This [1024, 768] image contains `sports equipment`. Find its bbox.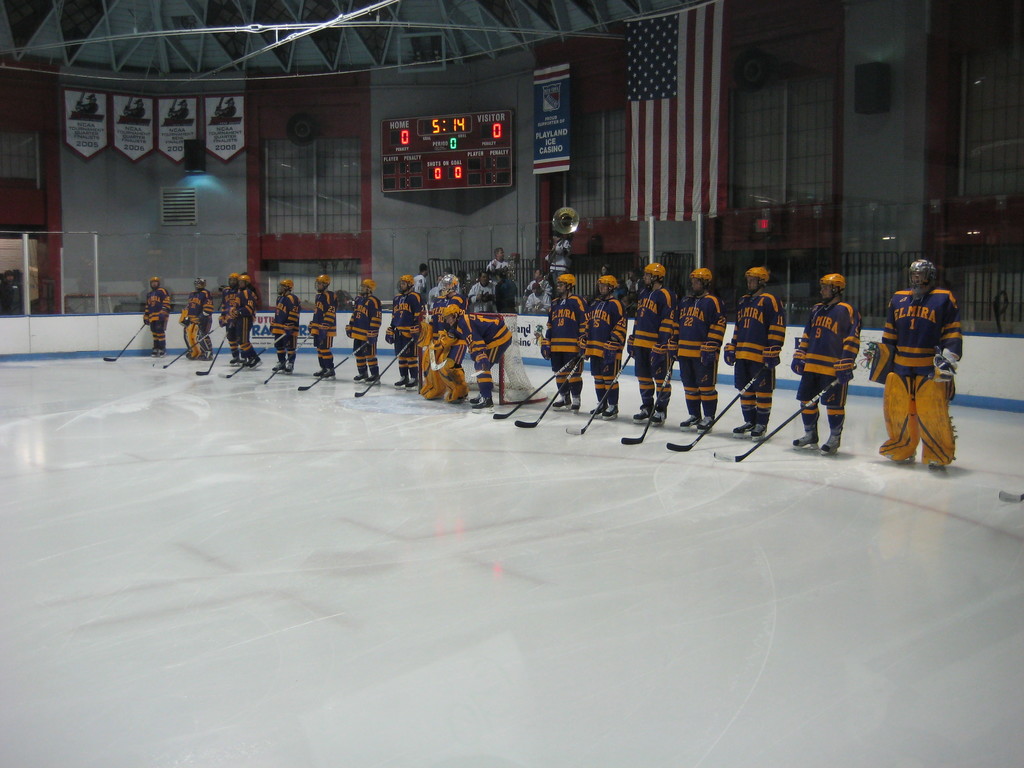
(left=744, top=268, right=769, bottom=294).
